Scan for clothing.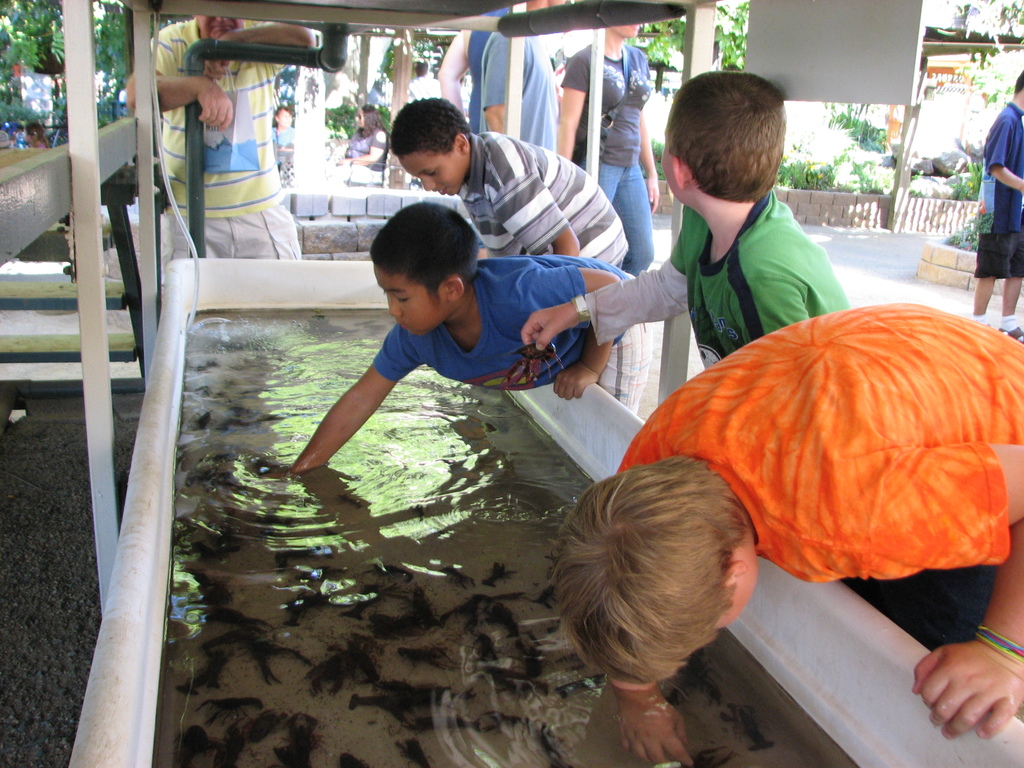
Scan result: locate(456, 17, 571, 167).
